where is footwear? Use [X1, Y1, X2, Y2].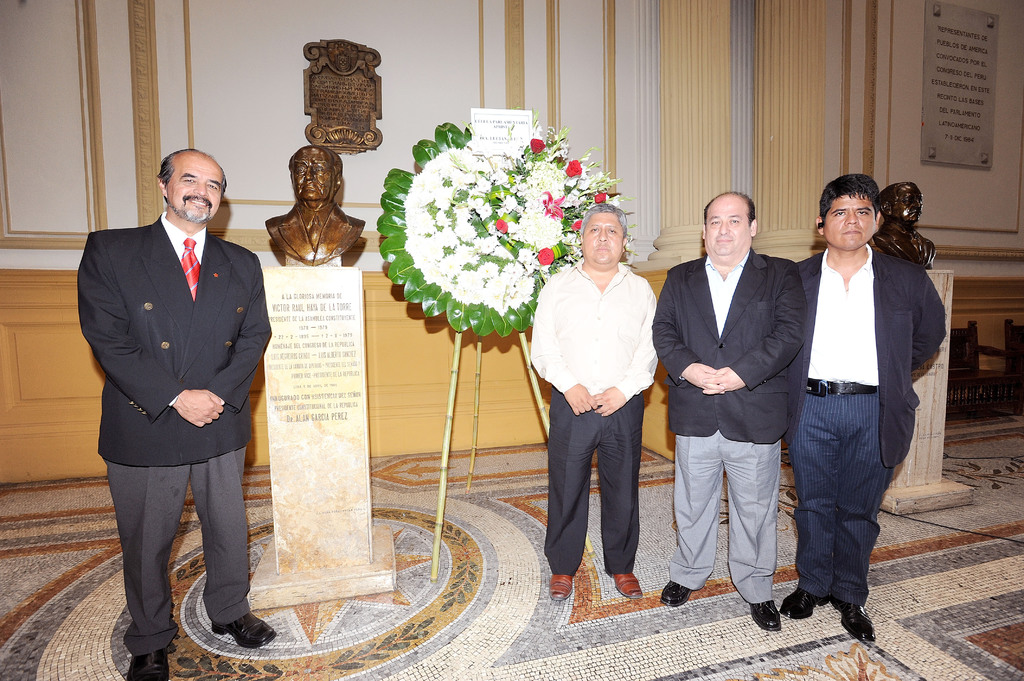
[780, 584, 828, 618].
